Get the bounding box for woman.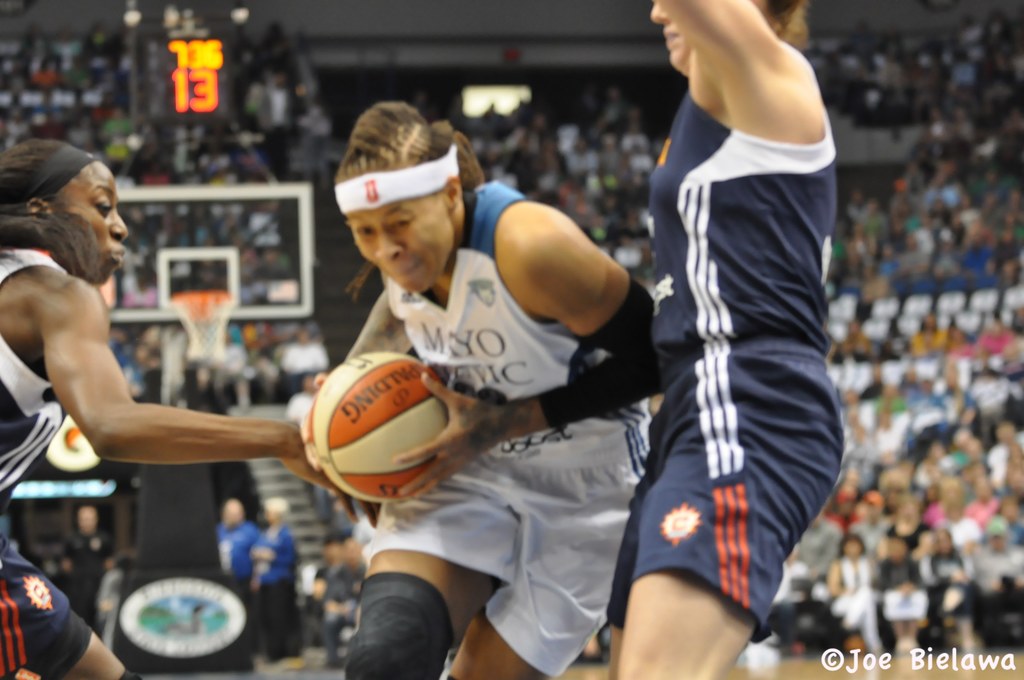
544,0,879,677.
